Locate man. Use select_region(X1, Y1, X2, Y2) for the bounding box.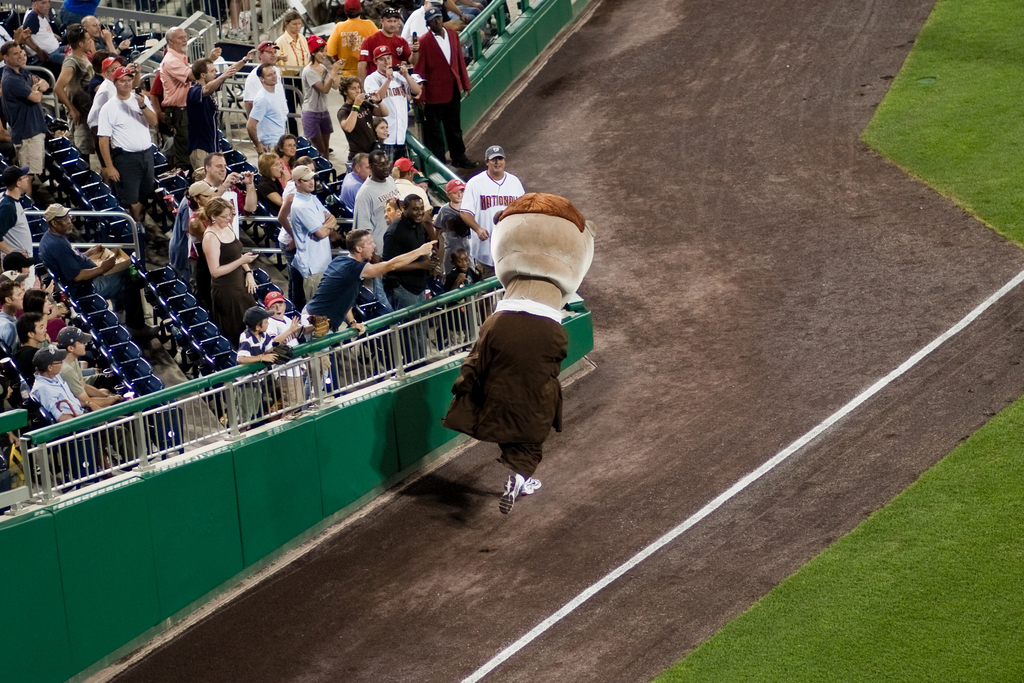
select_region(266, 288, 306, 411).
